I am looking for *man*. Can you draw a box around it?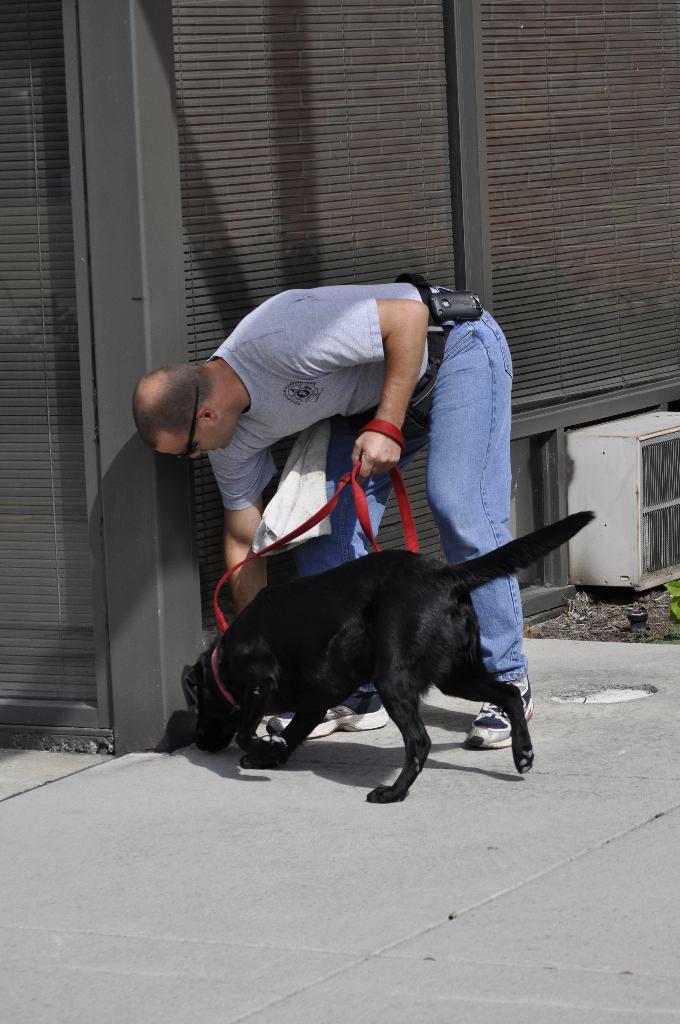
Sure, the bounding box is 134, 287, 536, 746.
